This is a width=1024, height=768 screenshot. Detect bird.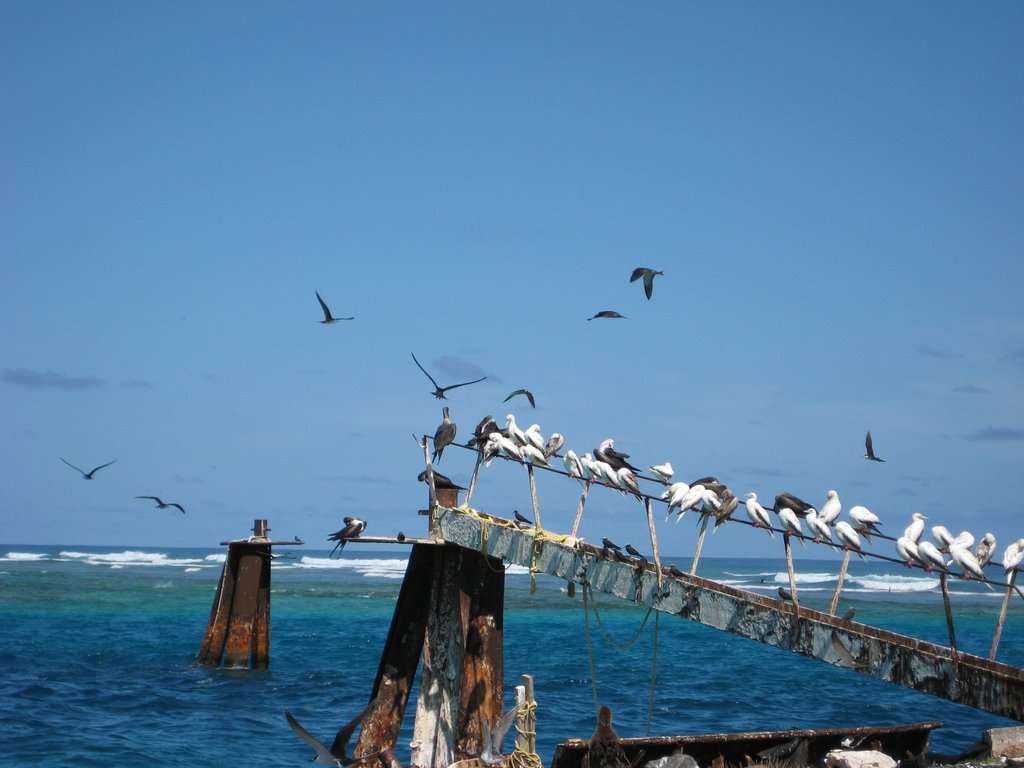
locate(488, 435, 524, 461).
